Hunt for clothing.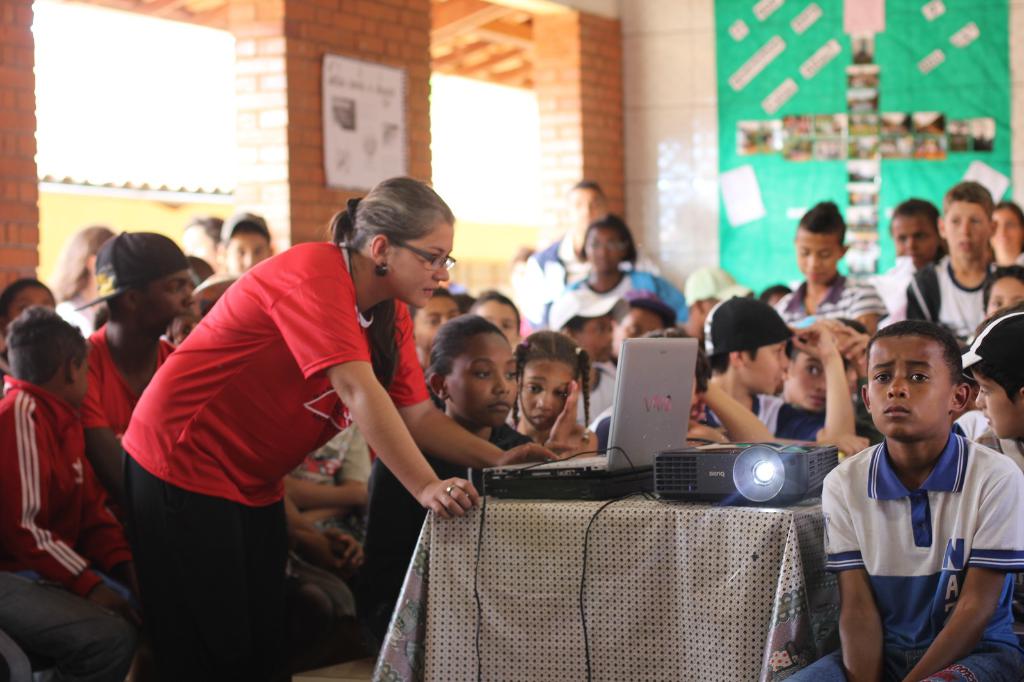
Hunted down at {"left": 709, "top": 396, "right": 838, "bottom": 454}.
